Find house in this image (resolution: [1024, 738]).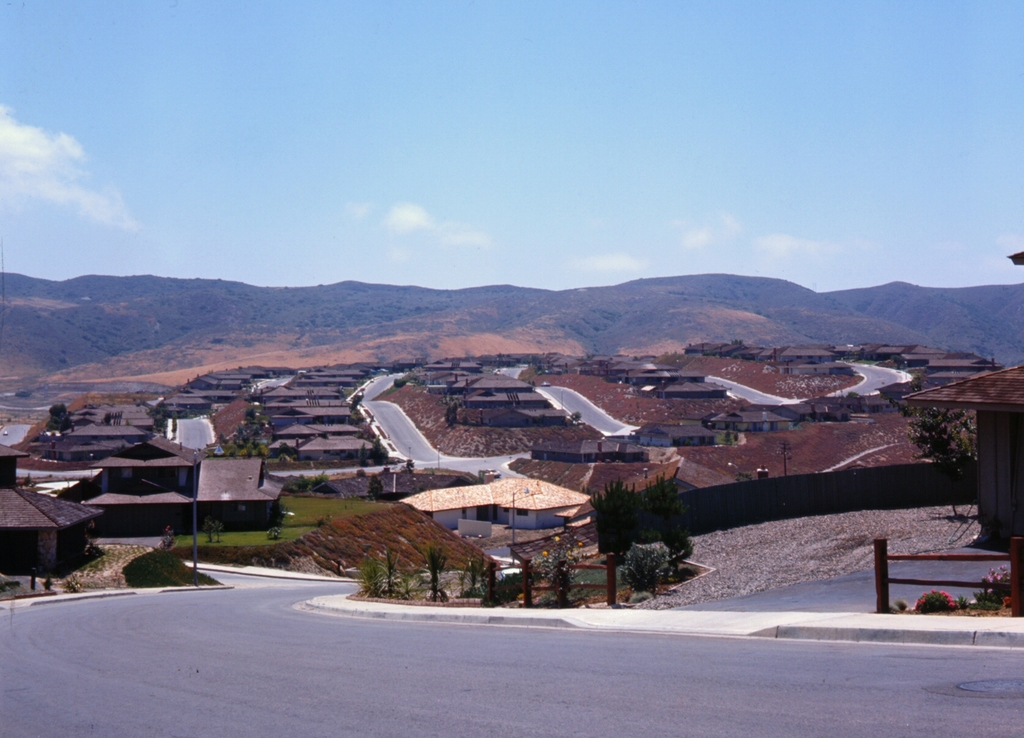
box=[710, 402, 792, 433].
